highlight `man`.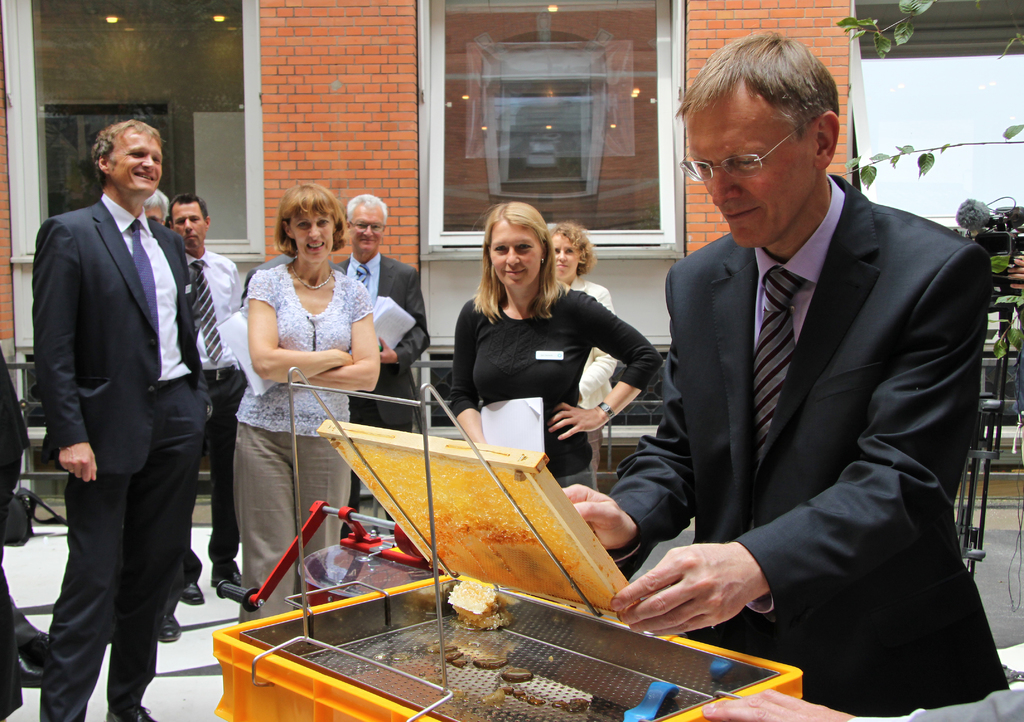
Highlighted region: box(0, 347, 31, 721).
